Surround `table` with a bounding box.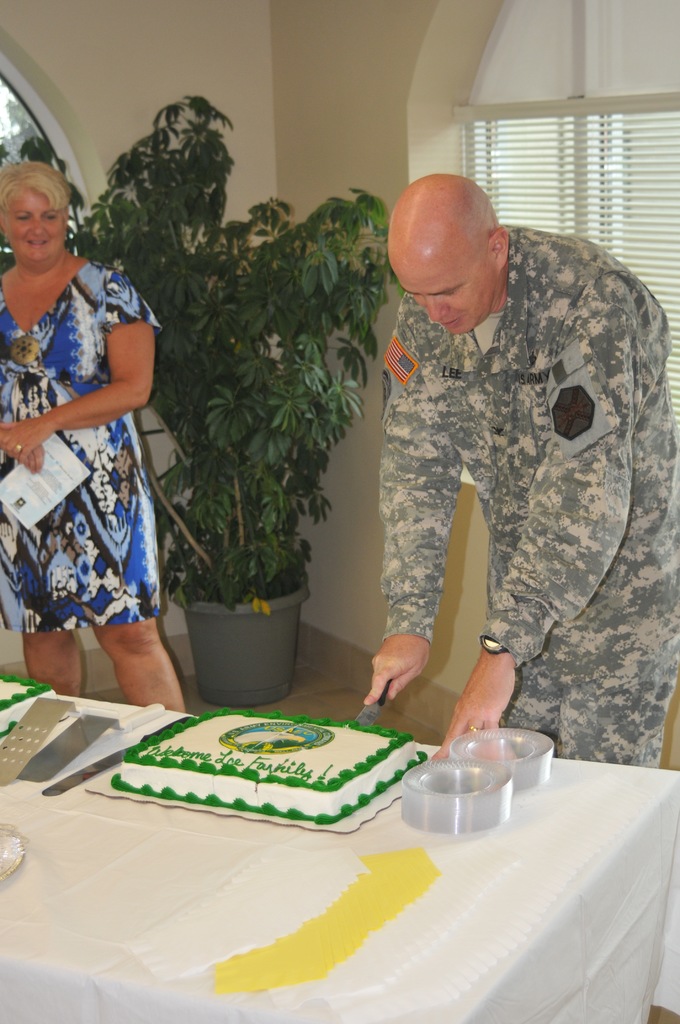
bbox(0, 702, 666, 1011).
